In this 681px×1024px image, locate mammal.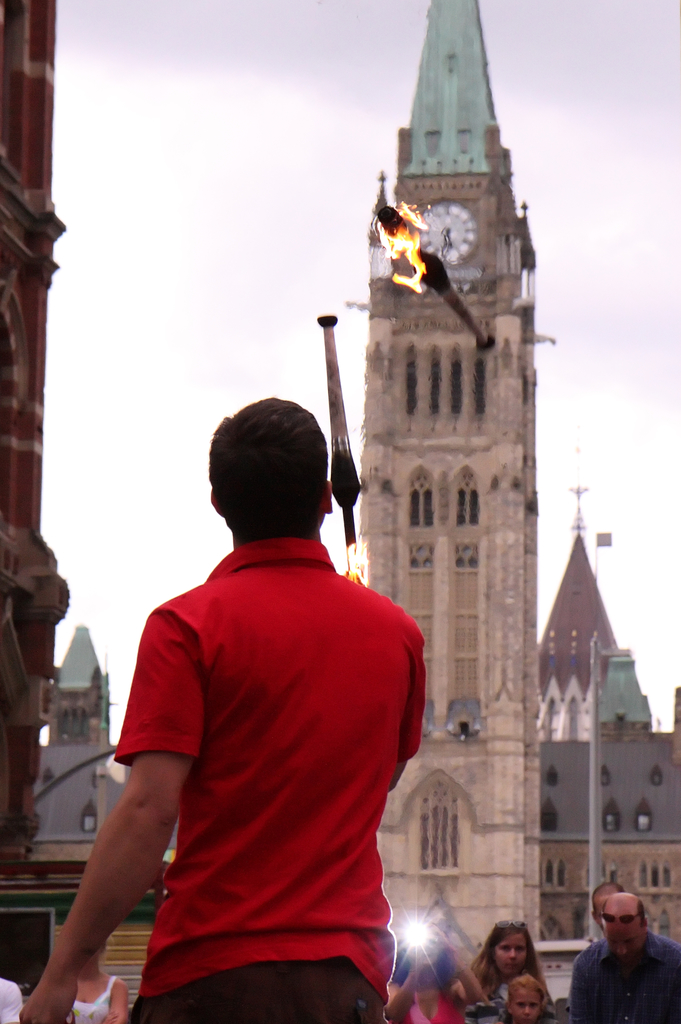
Bounding box: x1=58 y1=924 x2=130 y2=1022.
